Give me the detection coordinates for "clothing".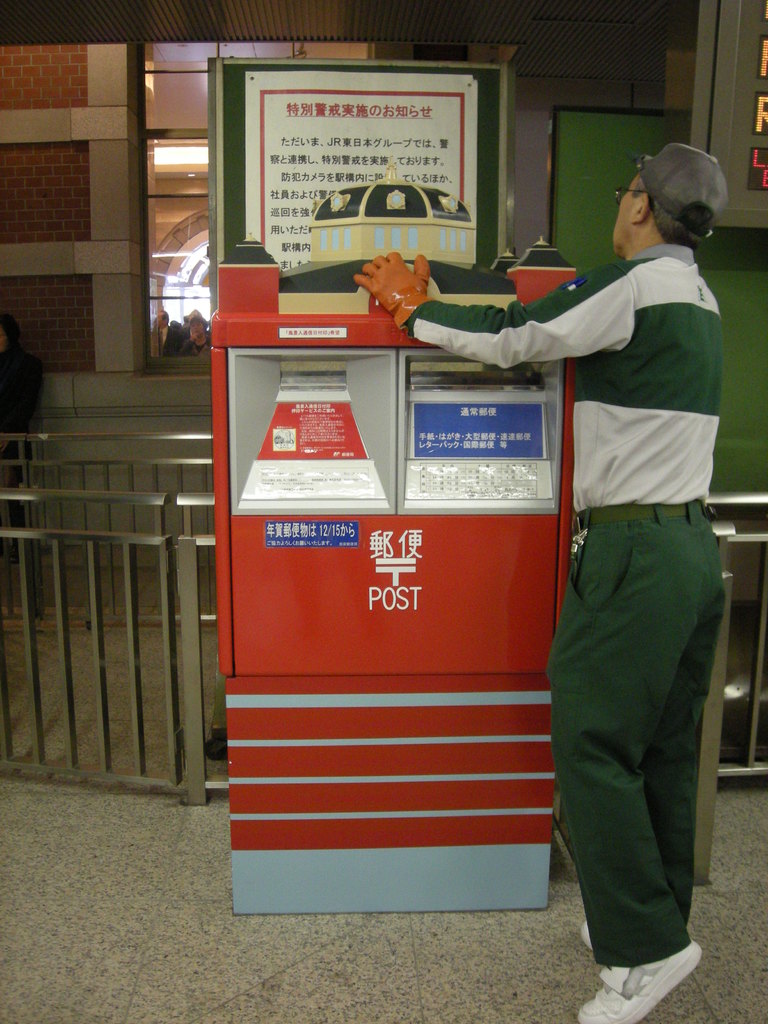
box(0, 333, 40, 561).
